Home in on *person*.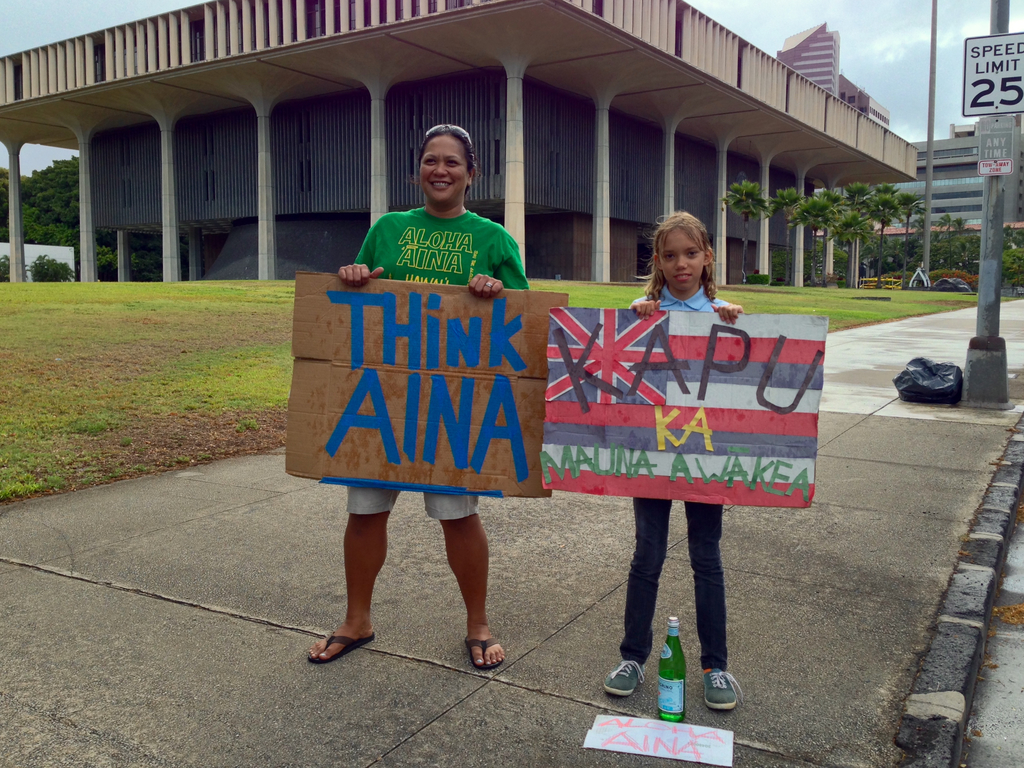
Homed in at select_region(298, 120, 509, 678).
